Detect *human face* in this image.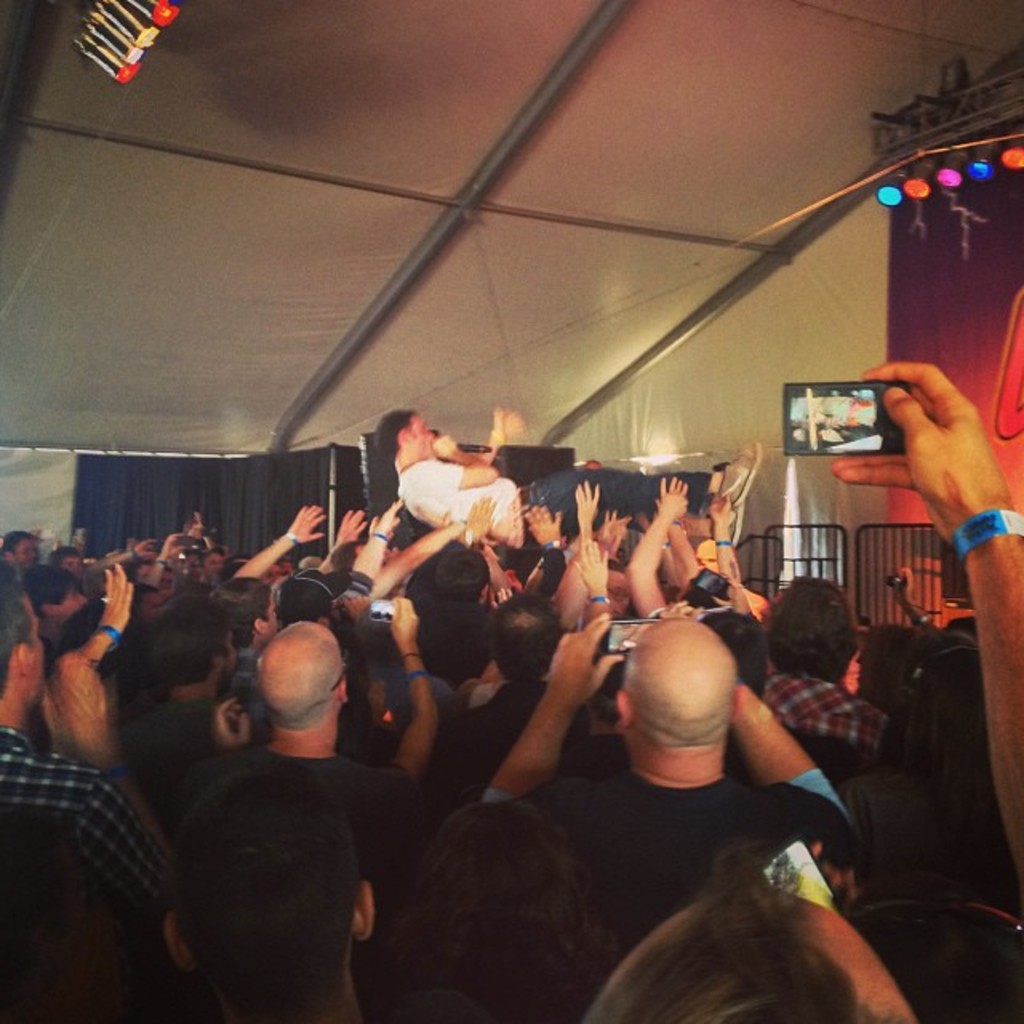
Detection: pyautogui.locateOnScreen(16, 541, 37, 570).
